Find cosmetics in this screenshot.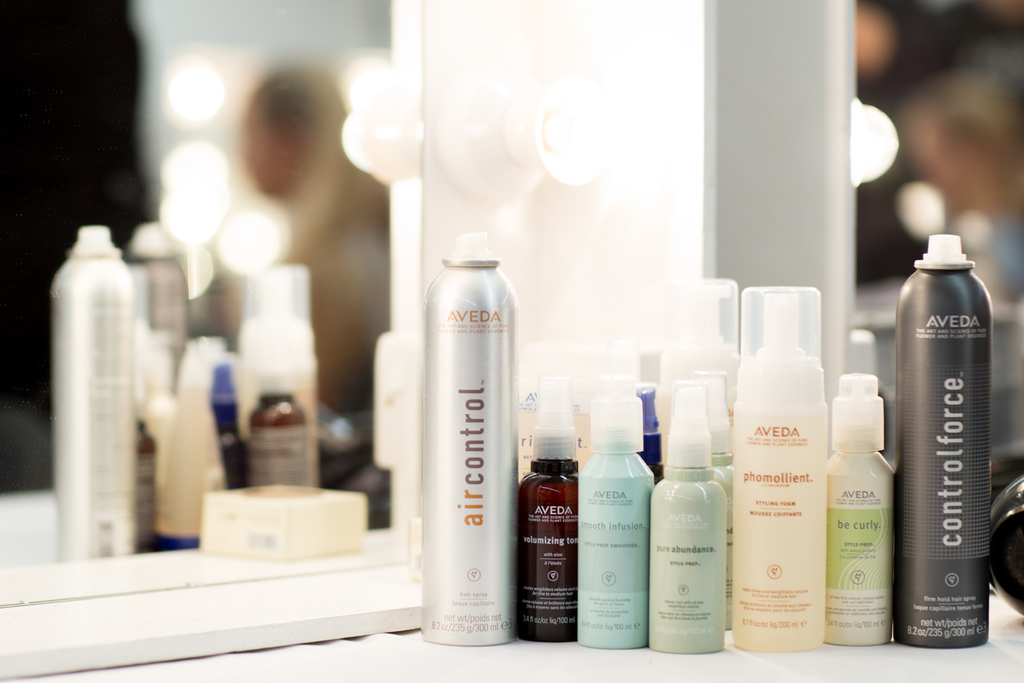
The bounding box for cosmetics is (896, 239, 1005, 659).
